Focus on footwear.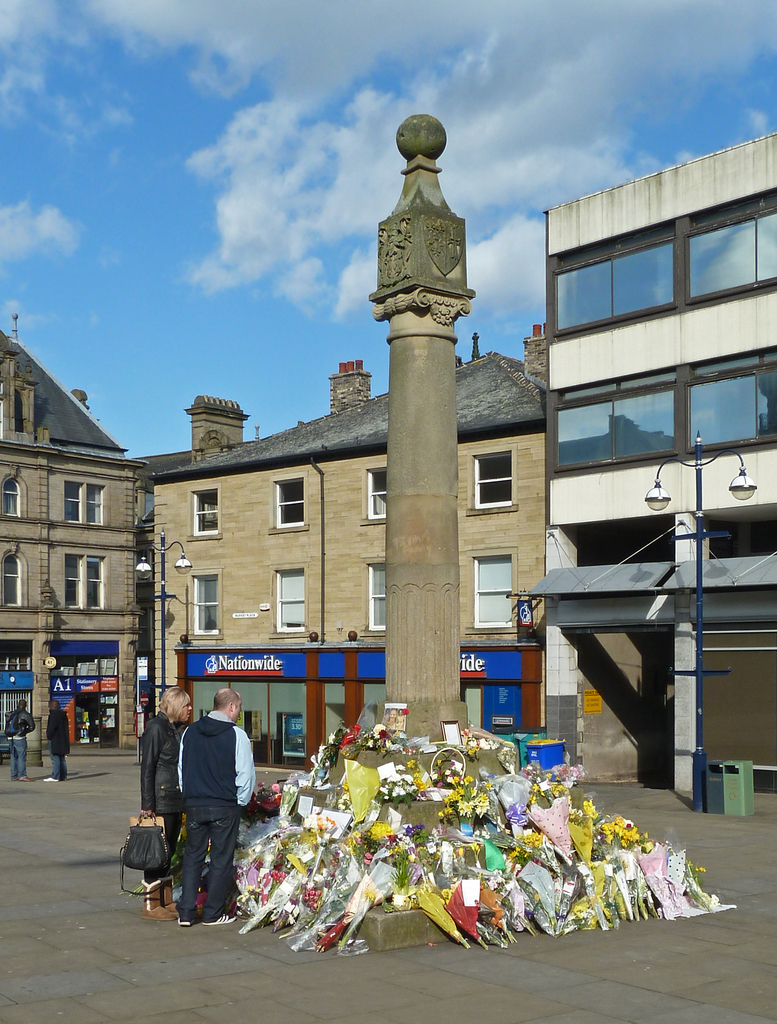
Focused at left=178, top=908, right=200, bottom=927.
